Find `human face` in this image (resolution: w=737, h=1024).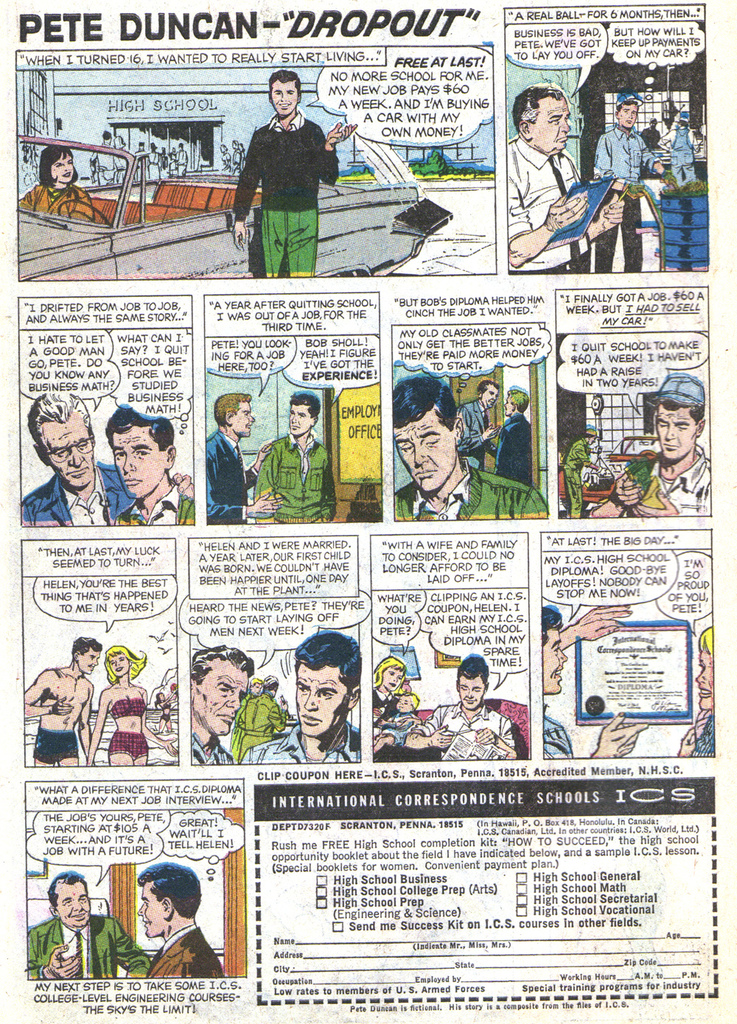
<region>233, 394, 254, 438</region>.
